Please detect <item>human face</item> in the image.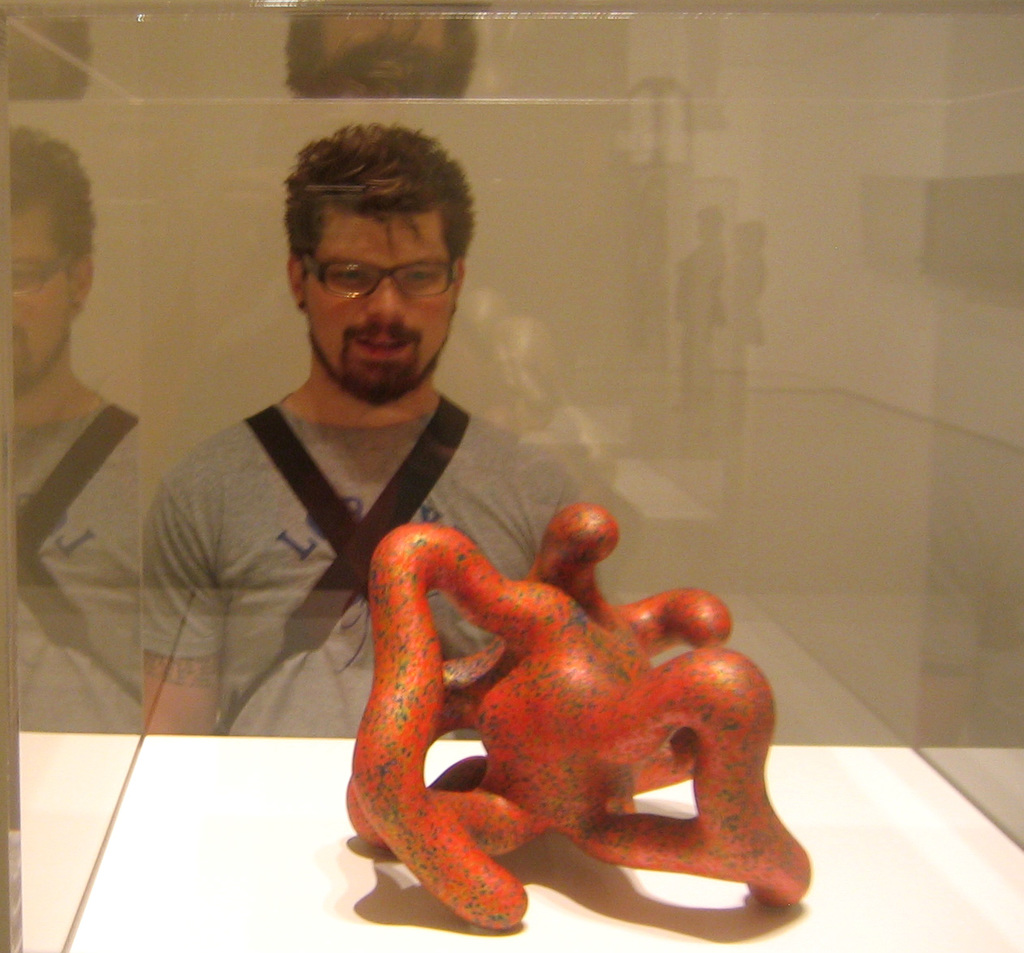
[7, 208, 71, 388].
